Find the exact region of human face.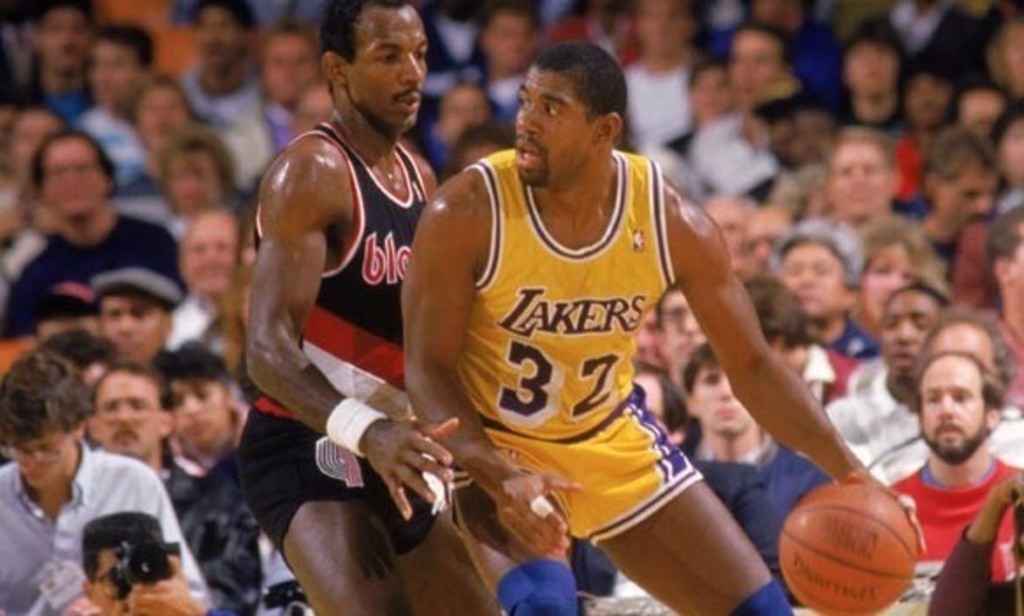
Exact region: locate(683, 361, 744, 433).
